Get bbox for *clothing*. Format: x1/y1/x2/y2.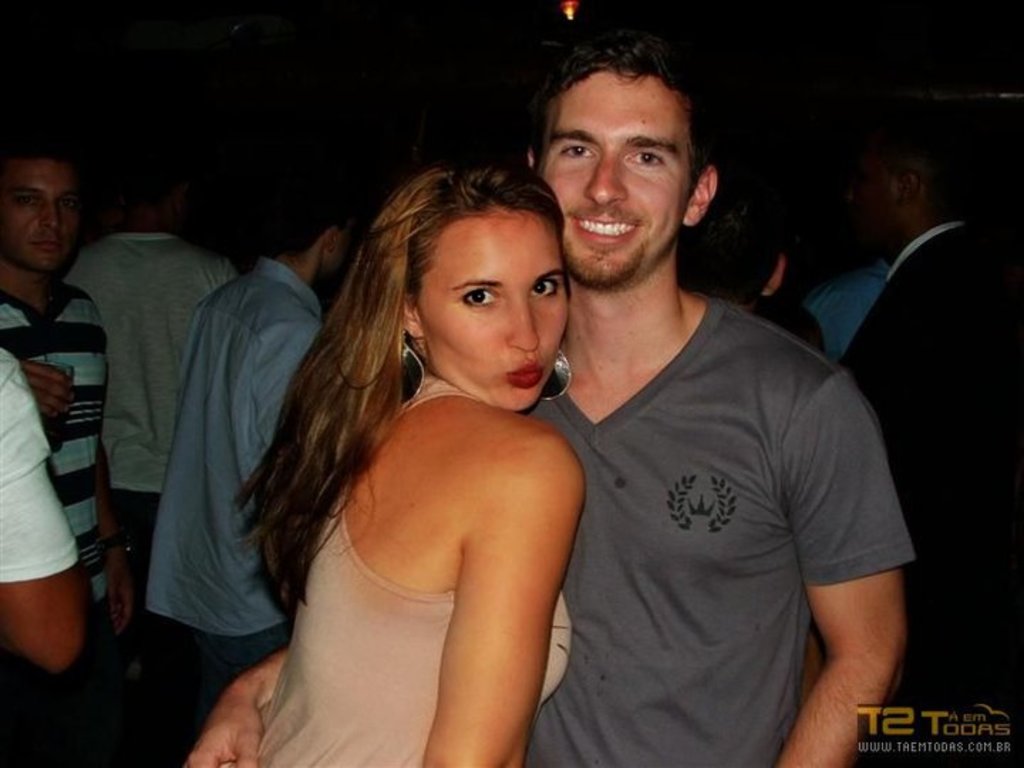
0/274/105/767.
